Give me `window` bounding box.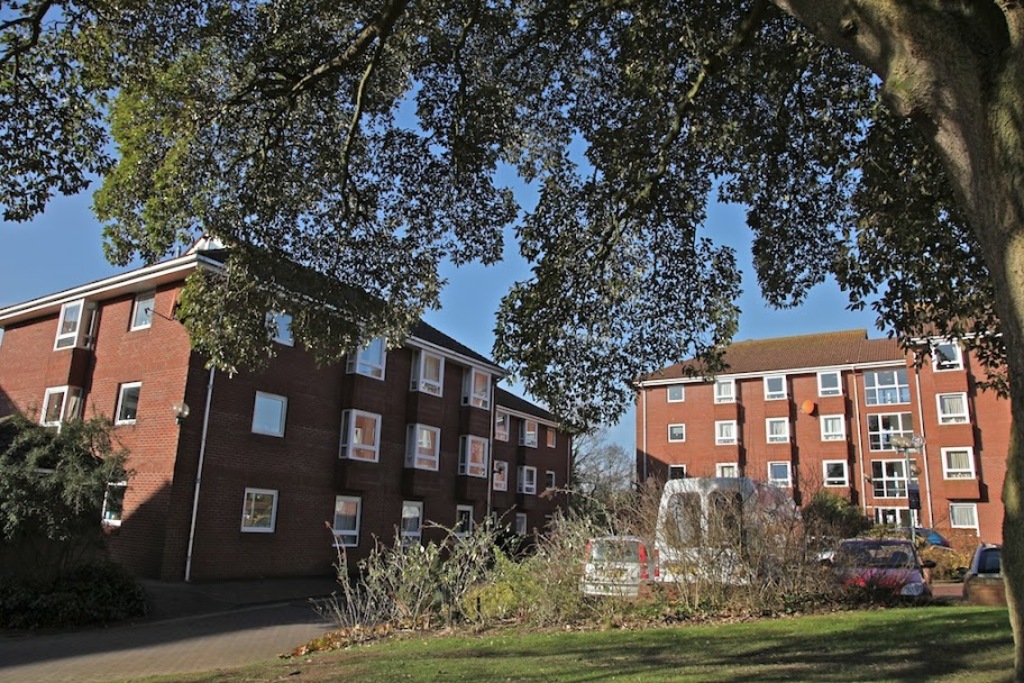
{"left": 823, "top": 370, "right": 841, "bottom": 398}.
